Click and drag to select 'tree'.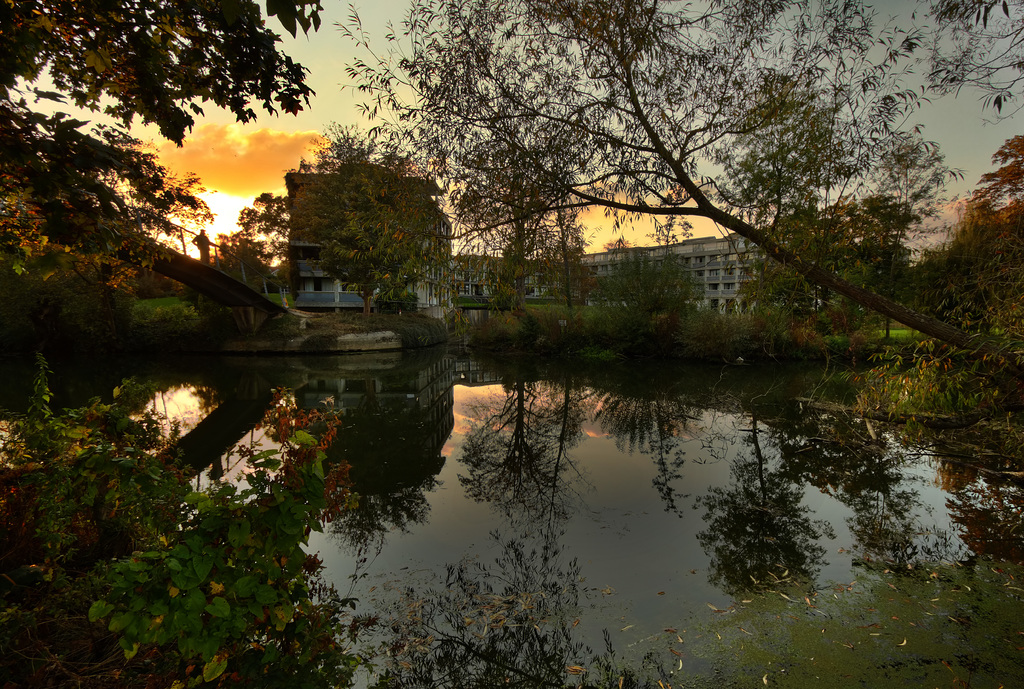
Selection: <box>214,187,293,290</box>.
